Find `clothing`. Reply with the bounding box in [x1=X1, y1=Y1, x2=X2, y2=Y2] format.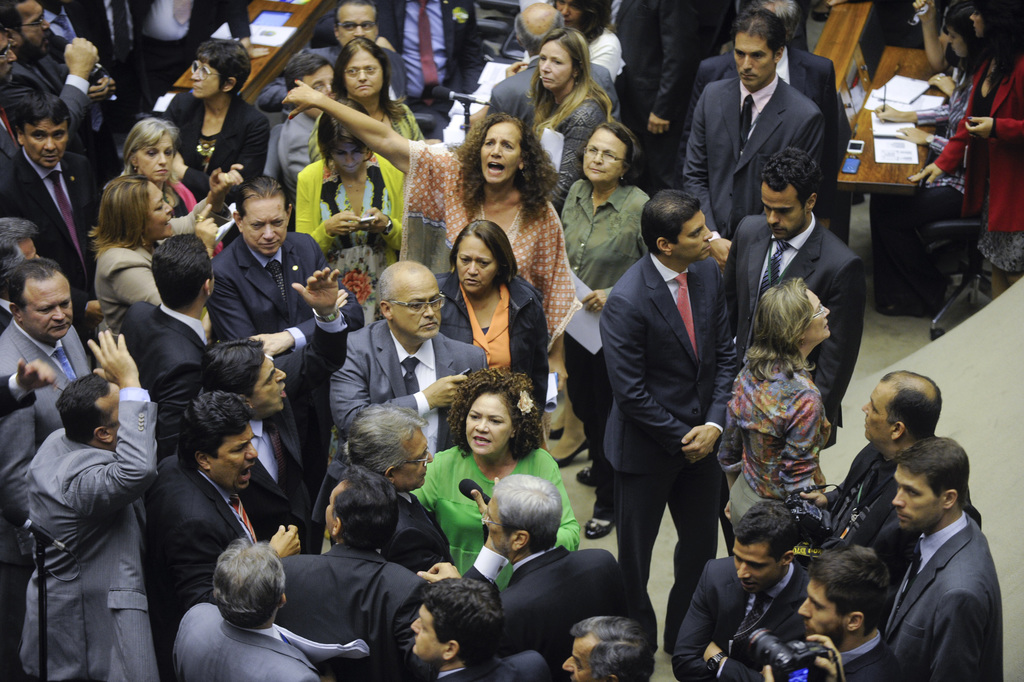
[x1=678, y1=559, x2=825, y2=681].
